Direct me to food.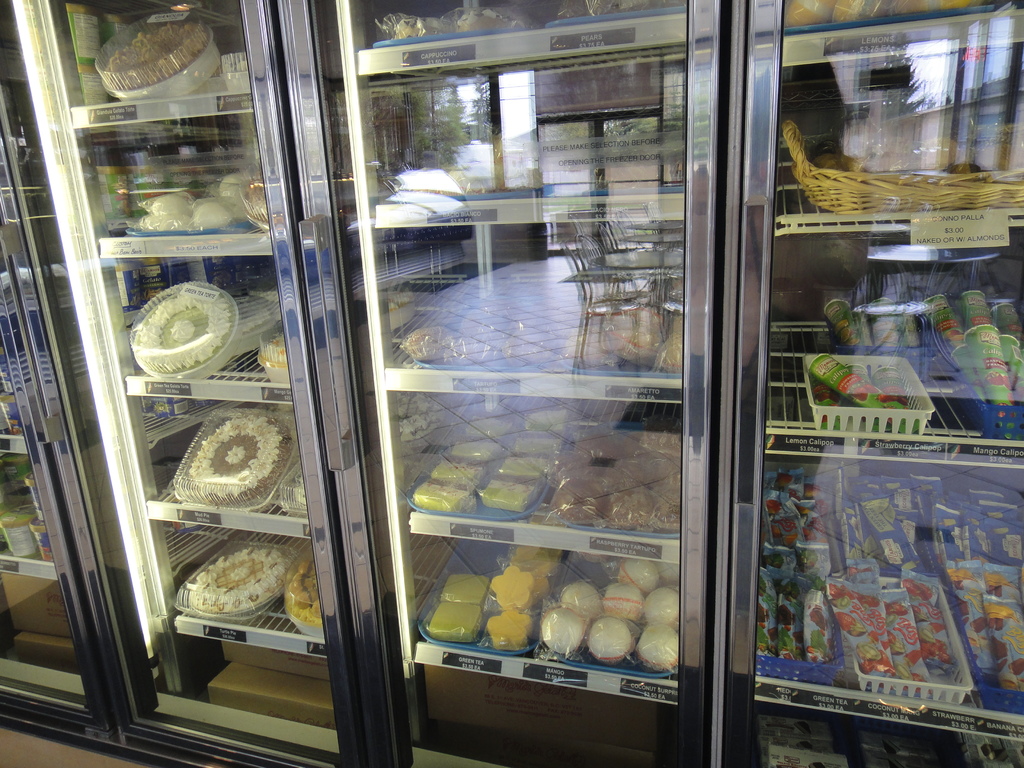
Direction: box(615, 560, 666, 597).
